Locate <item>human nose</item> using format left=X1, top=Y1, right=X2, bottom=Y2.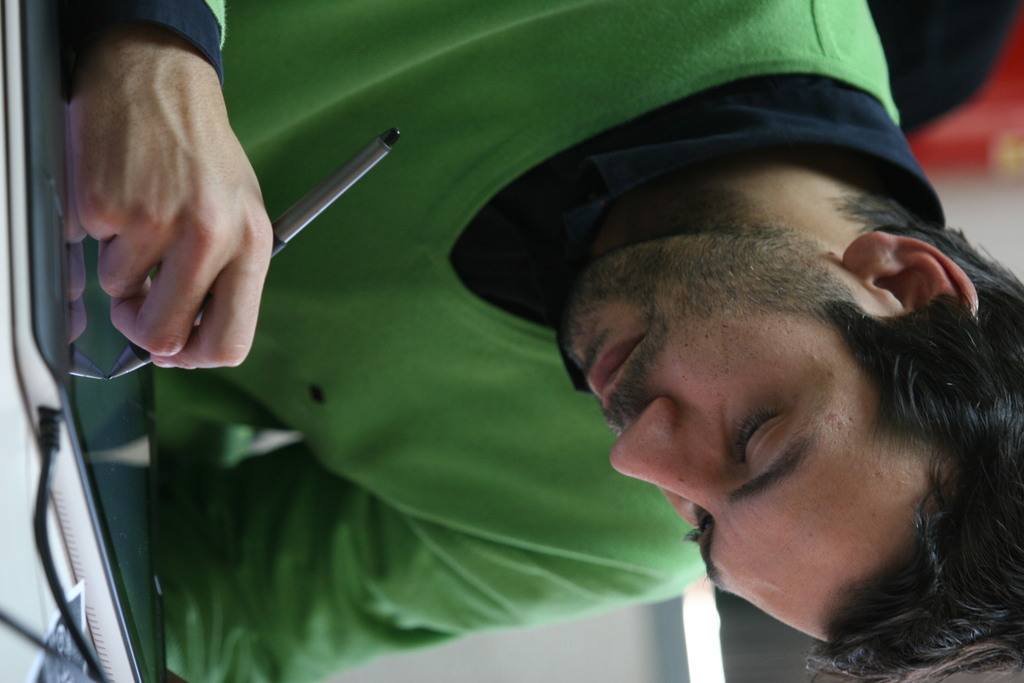
left=612, top=395, right=714, bottom=508.
